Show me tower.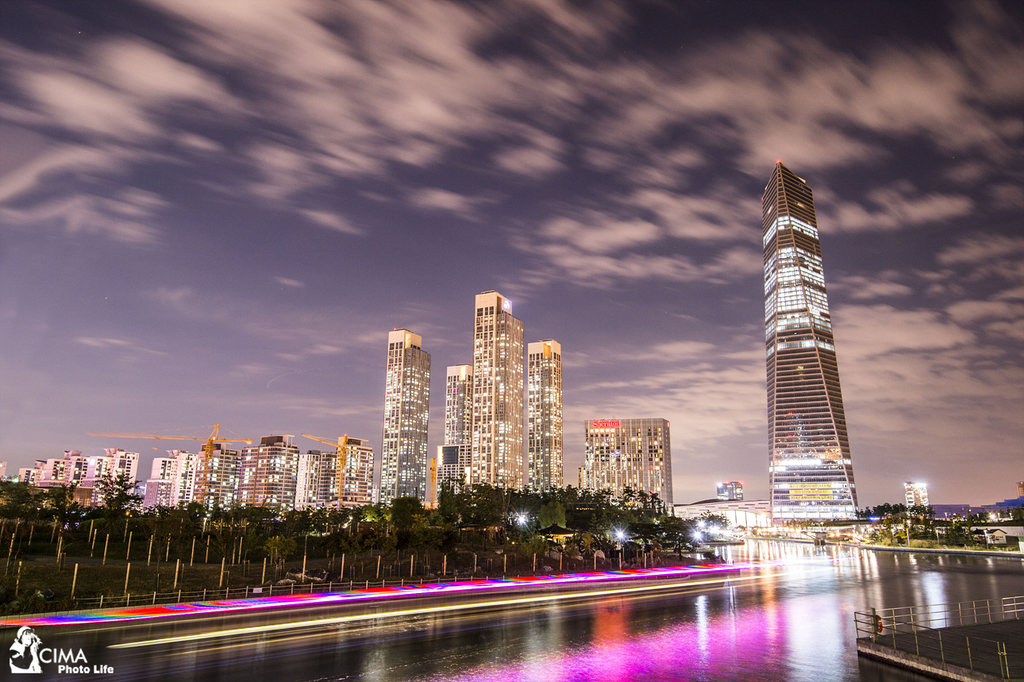
tower is here: detection(533, 341, 560, 490).
